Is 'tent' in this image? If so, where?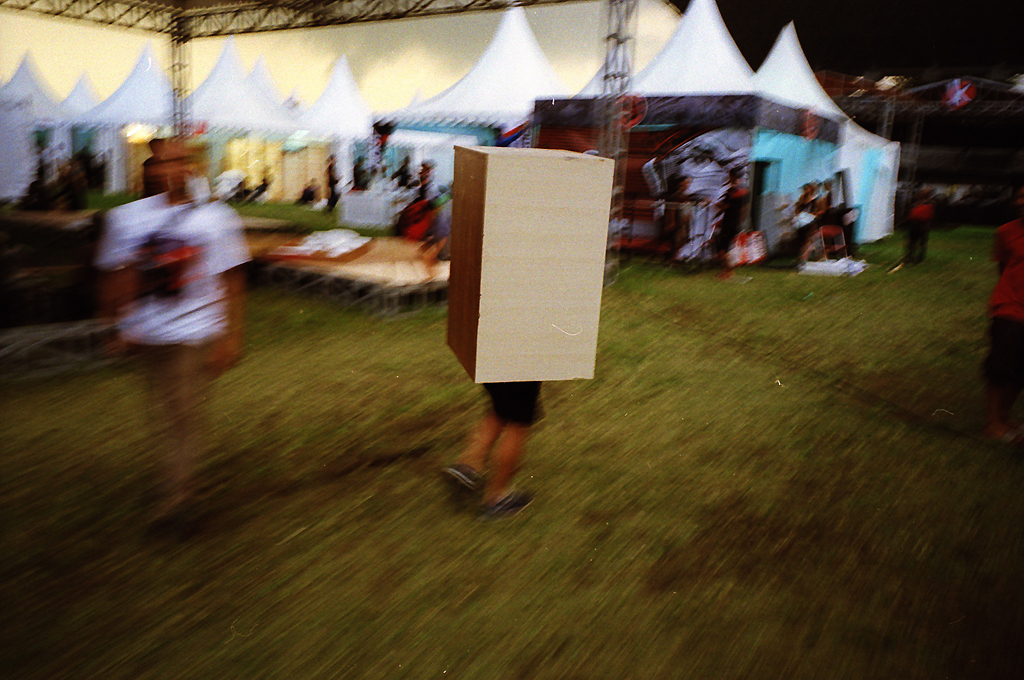
Yes, at l=51, t=61, r=105, b=119.
